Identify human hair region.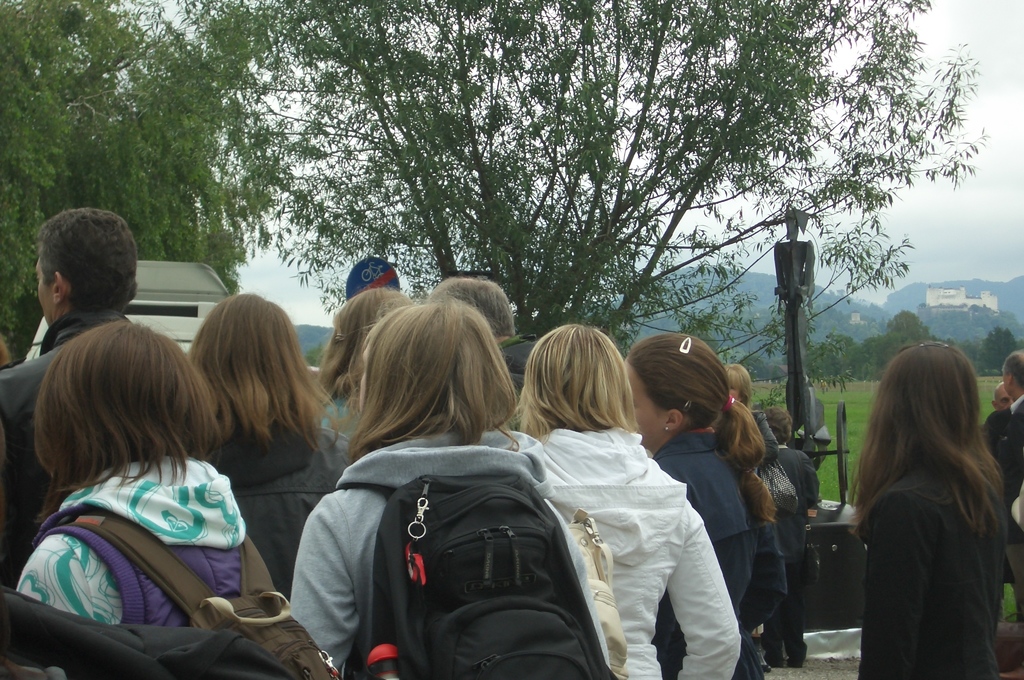
Region: BBox(847, 340, 1017, 547).
